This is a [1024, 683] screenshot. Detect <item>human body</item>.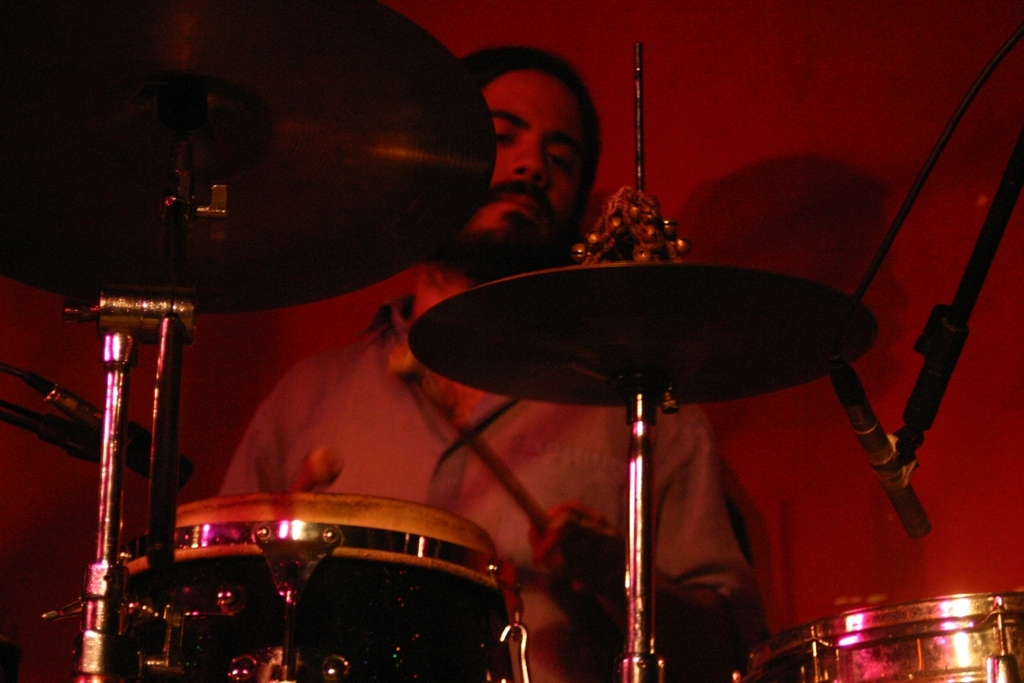
[x1=212, y1=38, x2=768, y2=682].
